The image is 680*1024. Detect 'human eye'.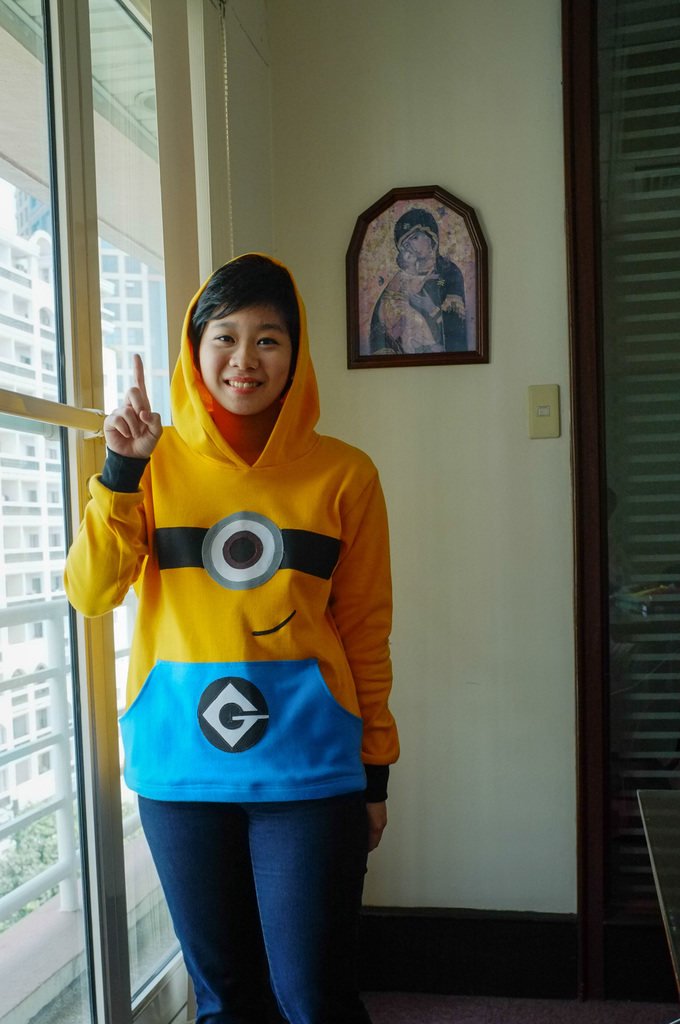
Detection: <box>256,334,284,350</box>.
